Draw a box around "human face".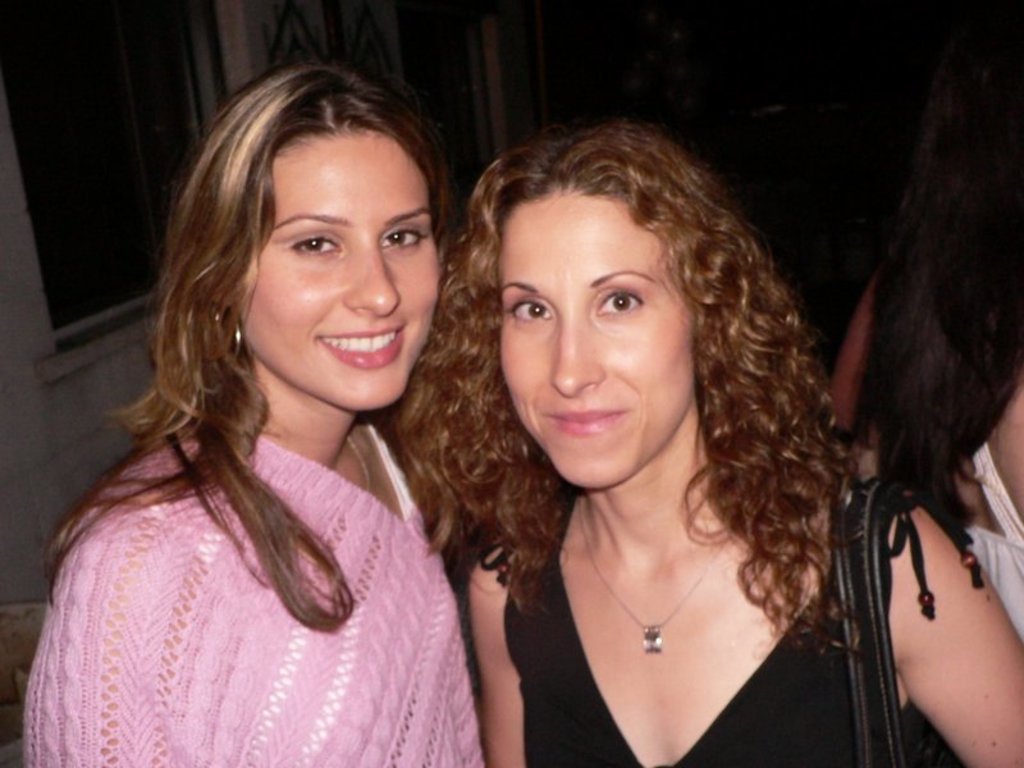
box=[495, 192, 696, 492].
